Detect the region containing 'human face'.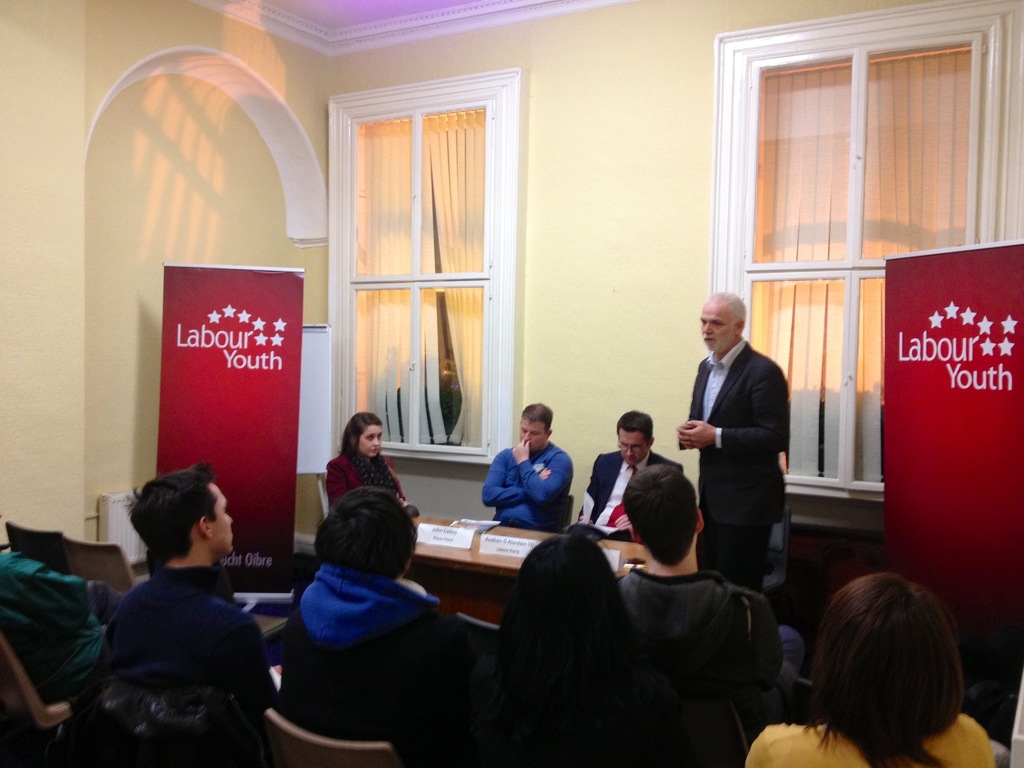
<region>618, 424, 649, 465</region>.
